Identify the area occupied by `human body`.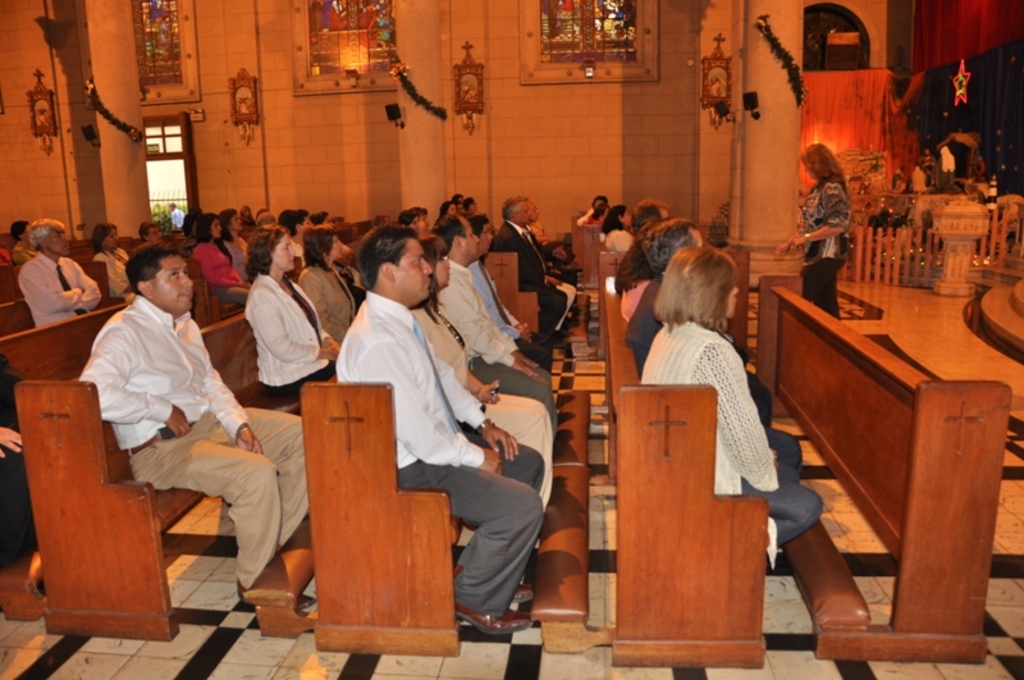
Area: [300, 225, 357, 343].
